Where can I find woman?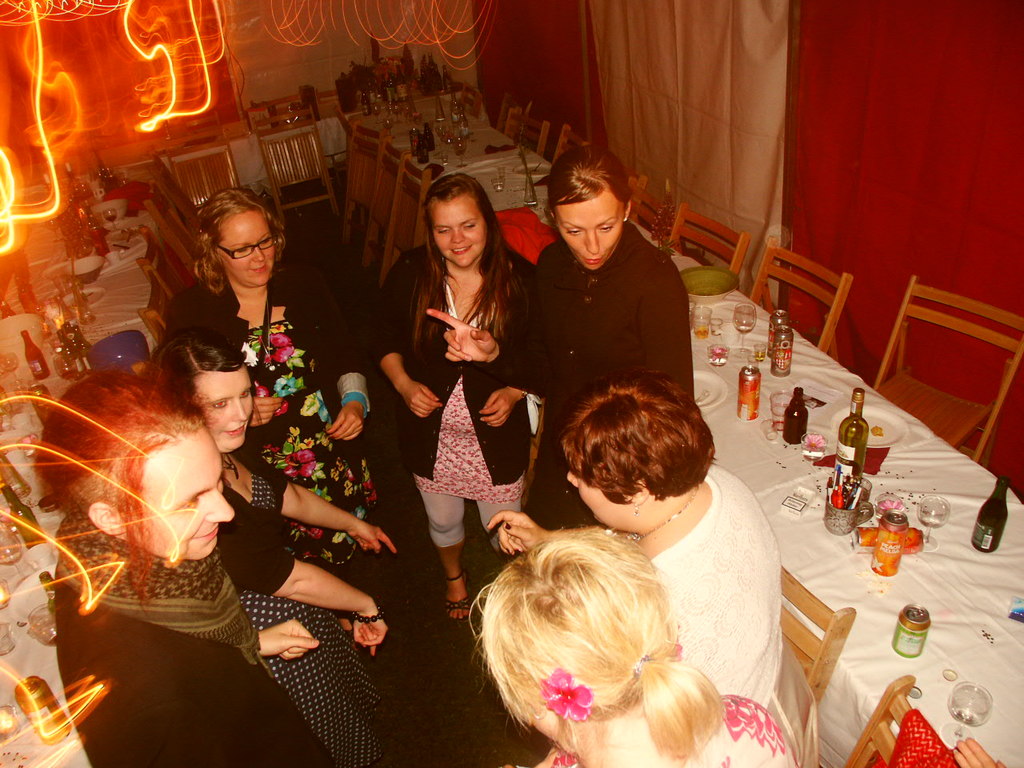
You can find it at l=518, t=138, r=691, b=517.
